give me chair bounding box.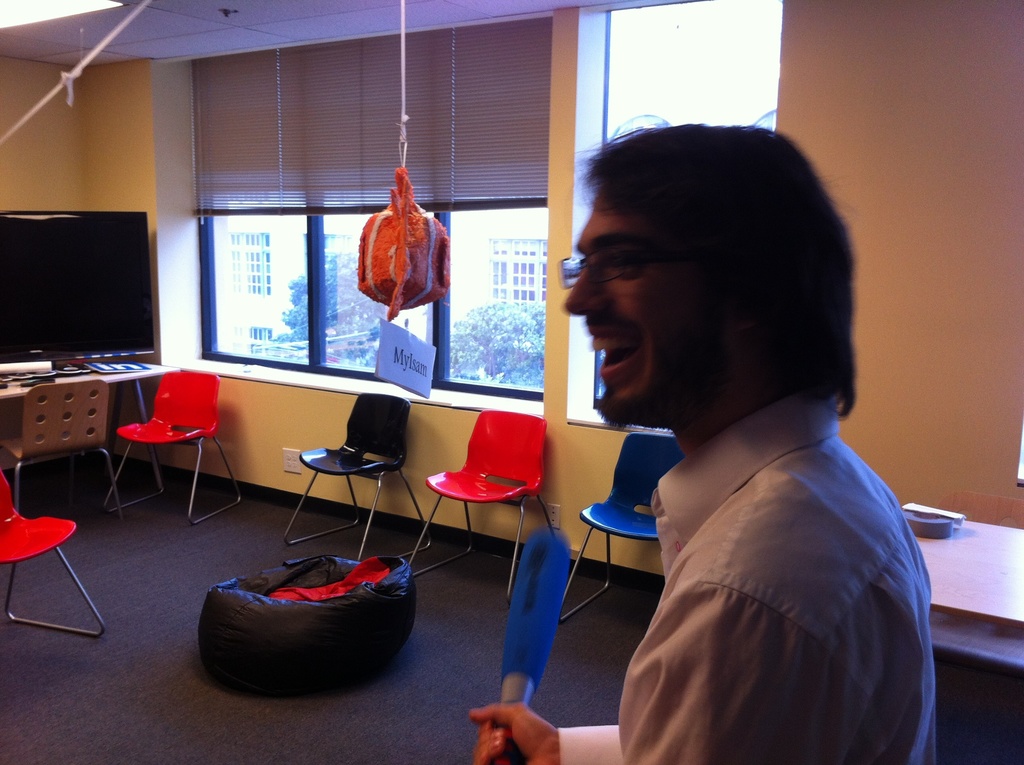
Rect(89, 364, 226, 525).
